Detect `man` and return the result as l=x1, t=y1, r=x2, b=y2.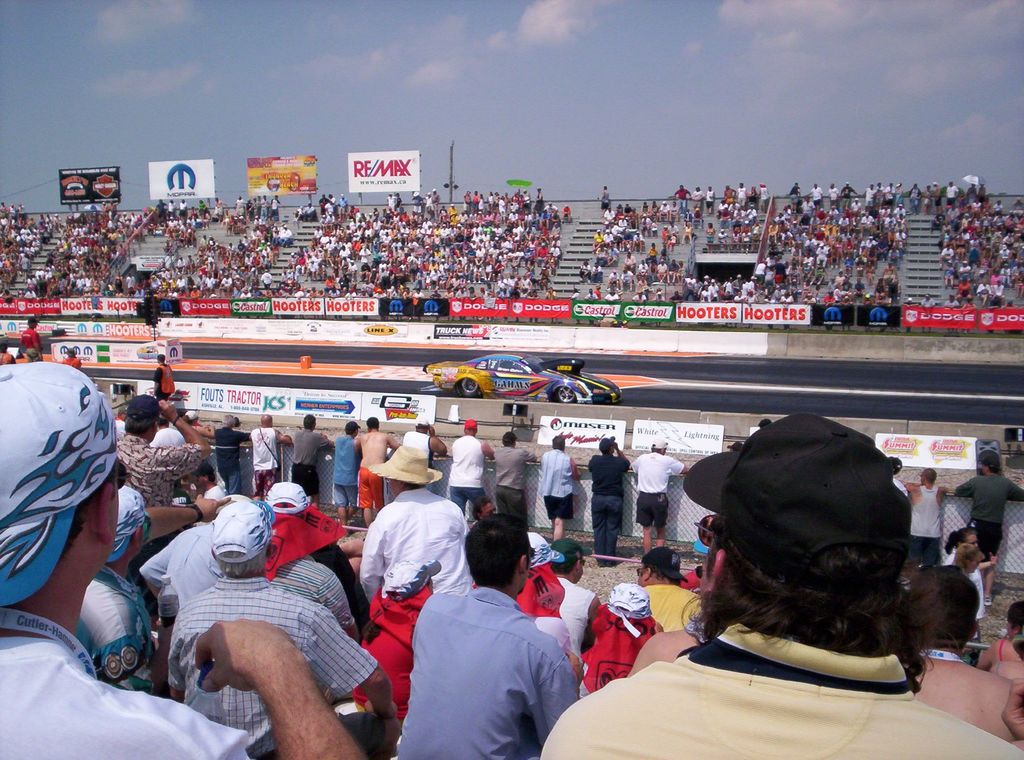
l=116, t=397, r=205, b=505.
